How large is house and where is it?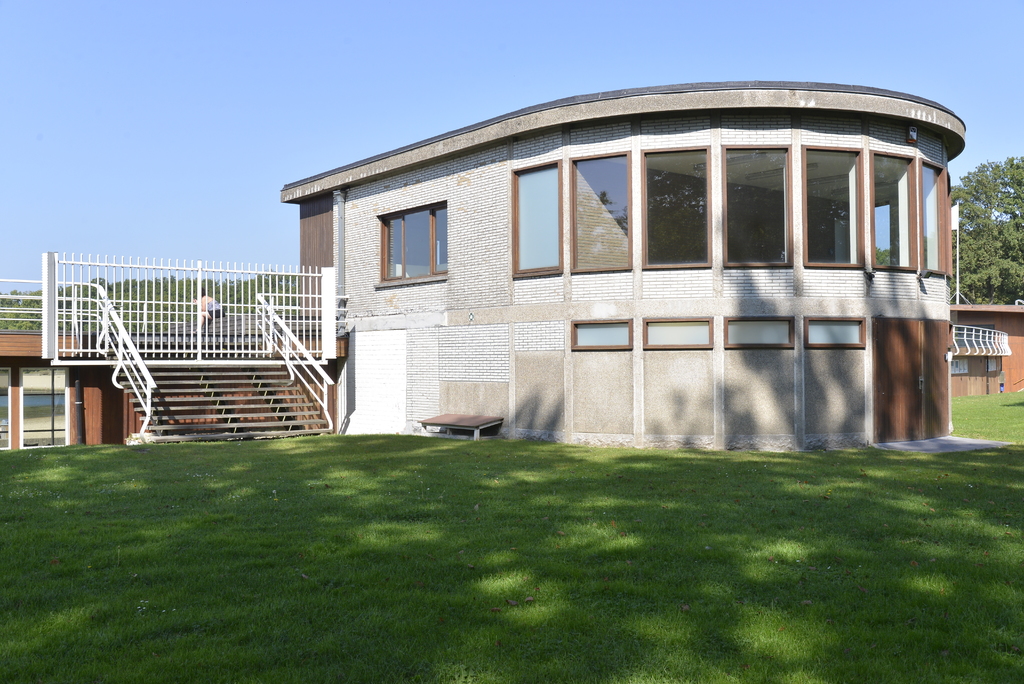
Bounding box: (947,327,1009,396).
